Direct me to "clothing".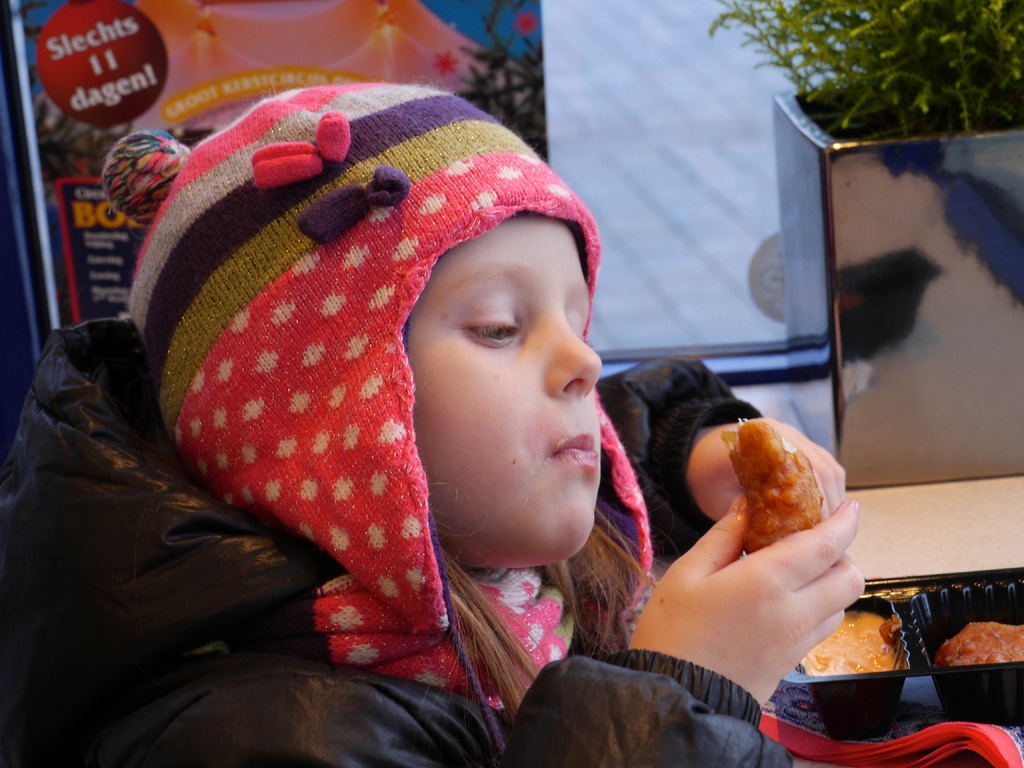
Direction: (0,316,769,767).
